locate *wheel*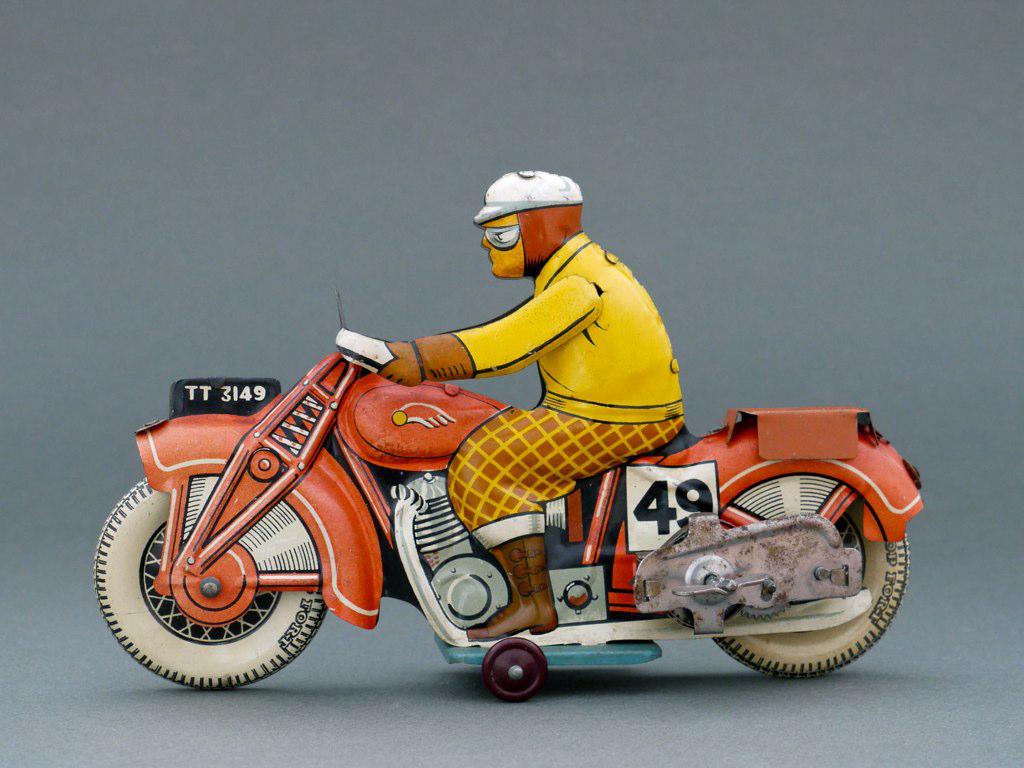
[104,462,321,701]
